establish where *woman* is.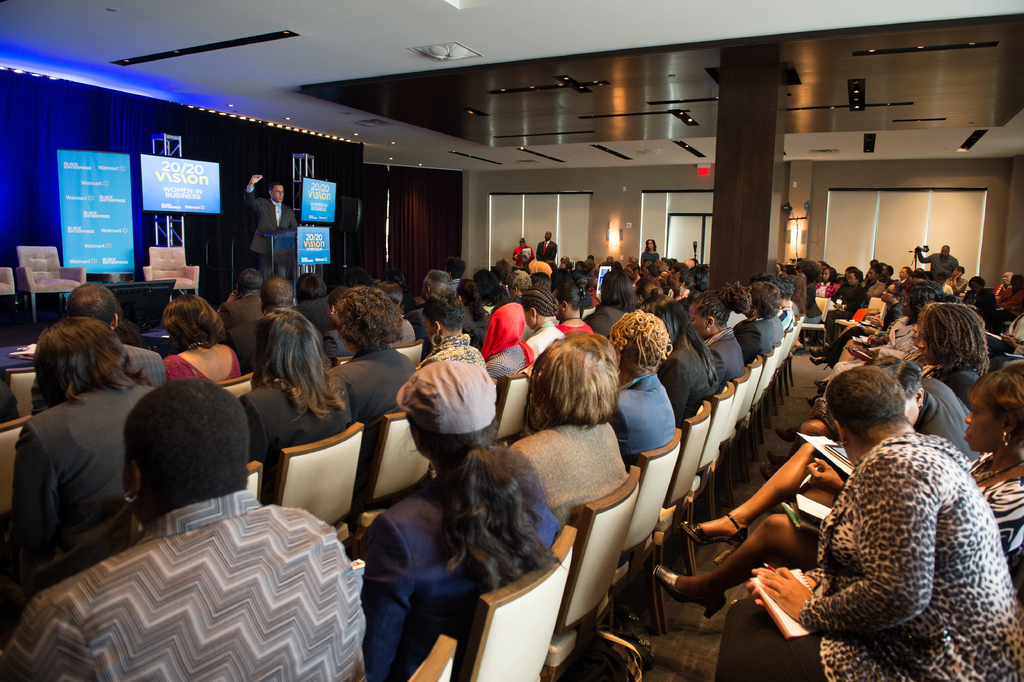
Established at select_region(398, 290, 503, 474).
